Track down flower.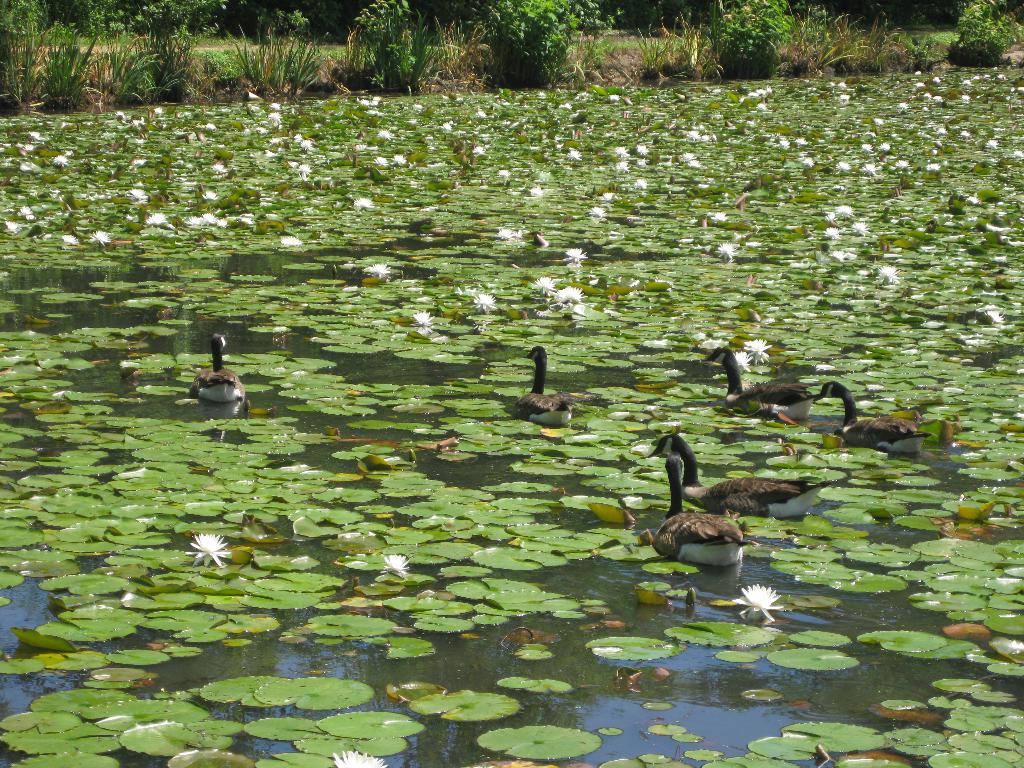
Tracked to select_region(614, 143, 630, 157).
